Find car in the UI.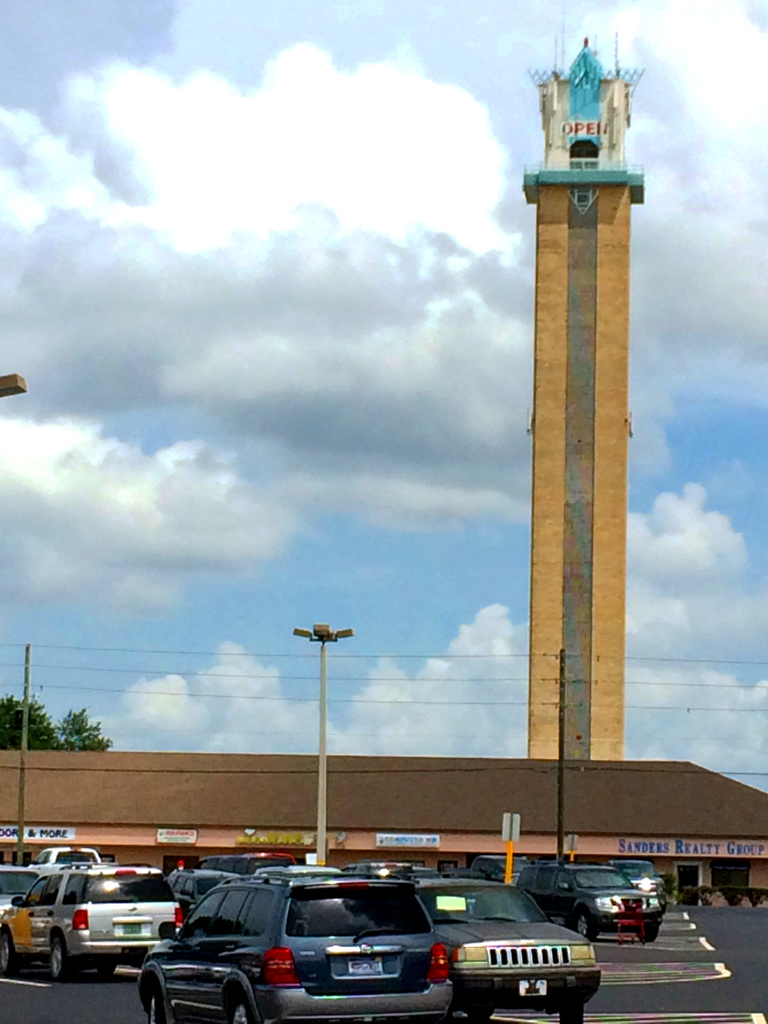
UI element at l=606, t=852, r=664, b=898.
